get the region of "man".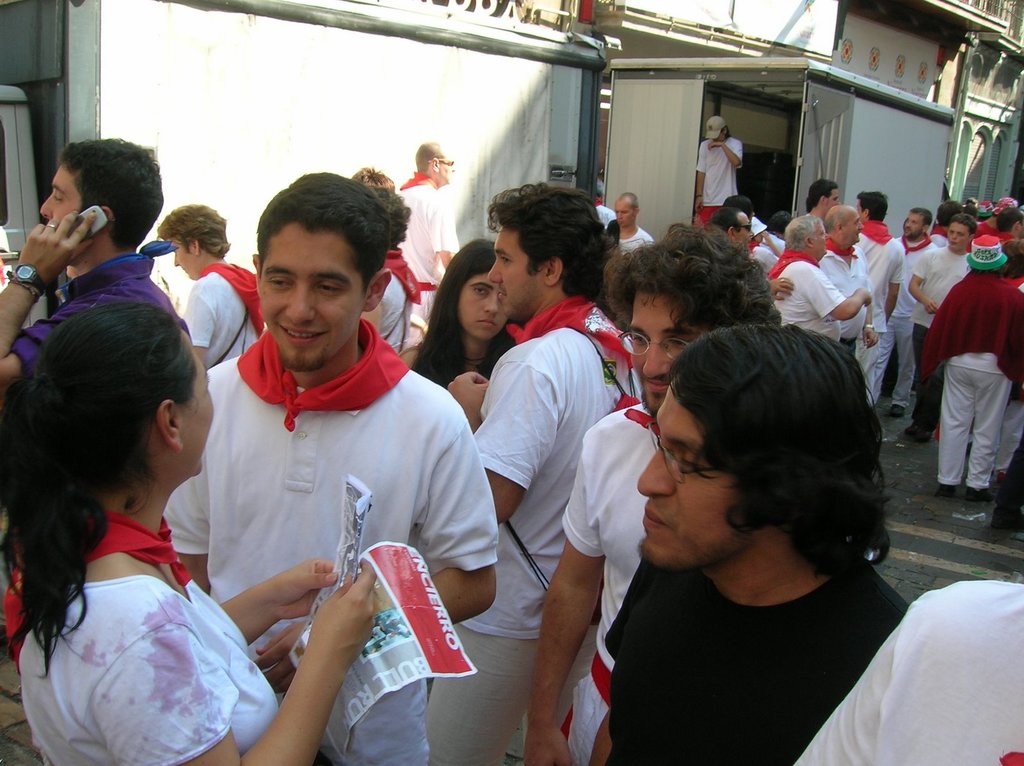
bbox=[589, 319, 916, 765].
